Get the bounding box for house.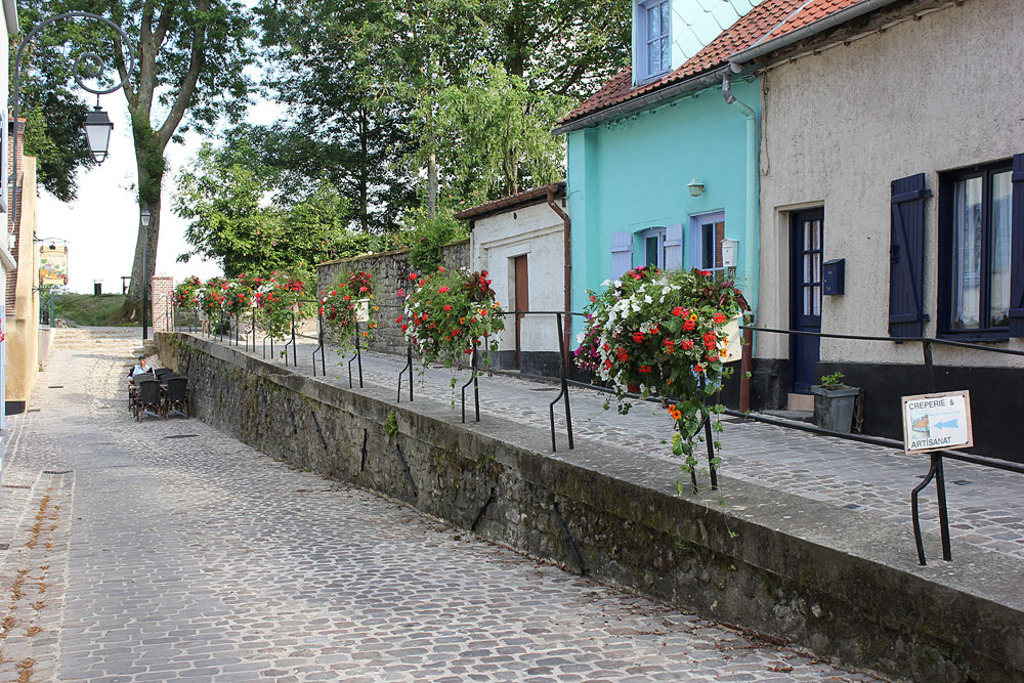
554:0:755:409.
